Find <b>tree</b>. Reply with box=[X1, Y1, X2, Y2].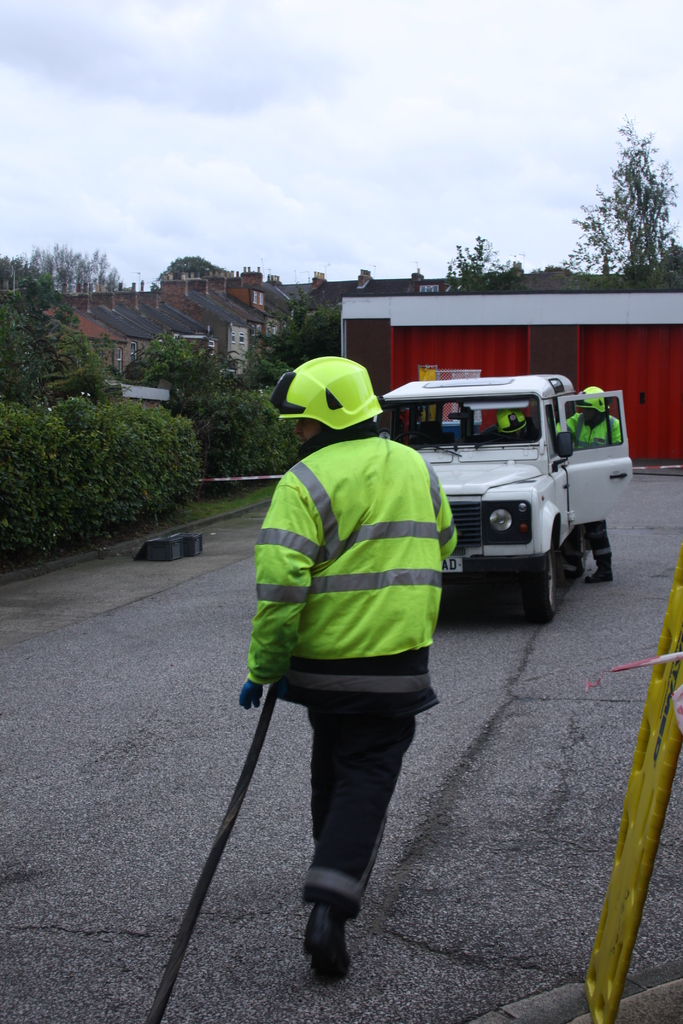
box=[411, 236, 520, 295].
